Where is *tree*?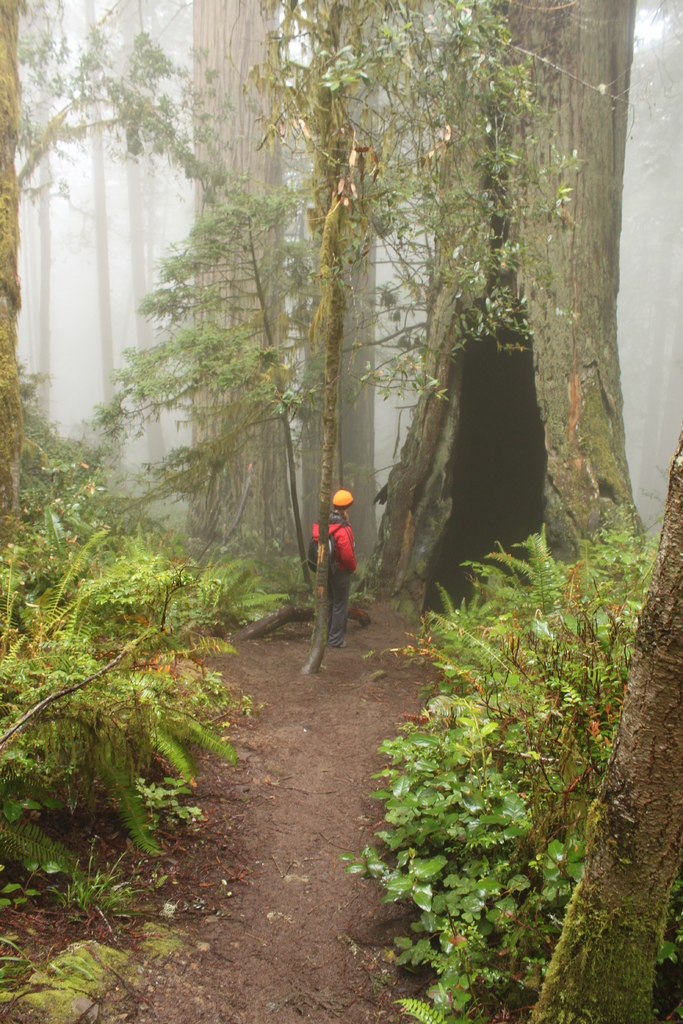
<bbox>222, 0, 581, 499</bbox>.
